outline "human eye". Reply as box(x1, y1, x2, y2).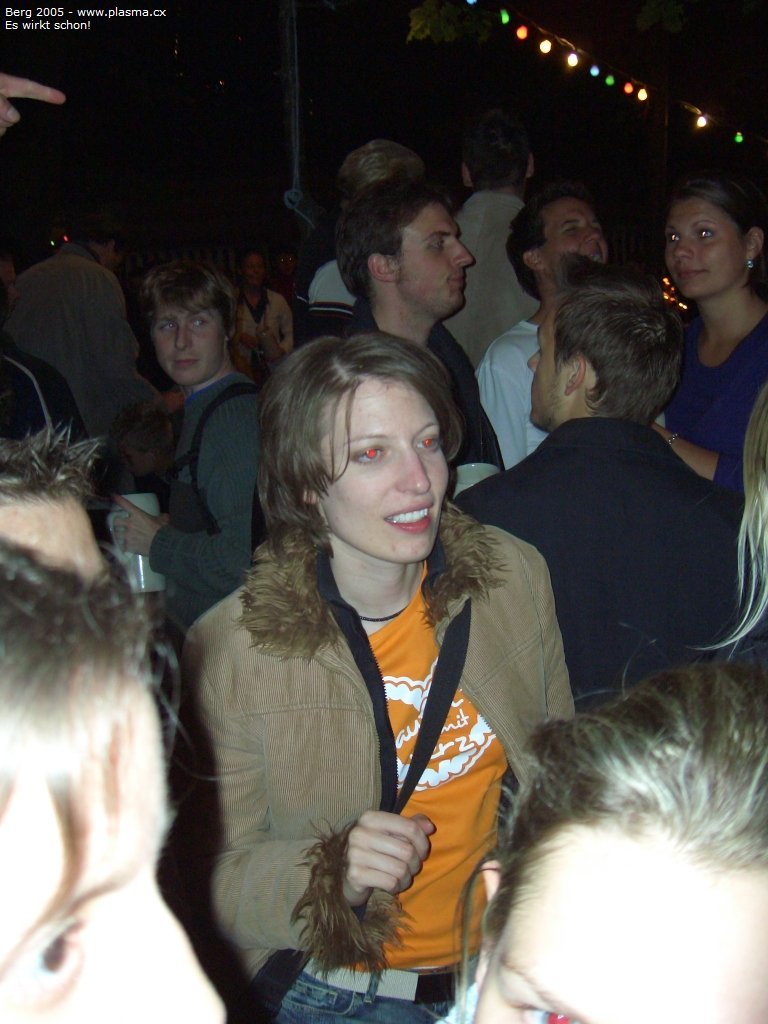
box(509, 1001, 586, 1023).
